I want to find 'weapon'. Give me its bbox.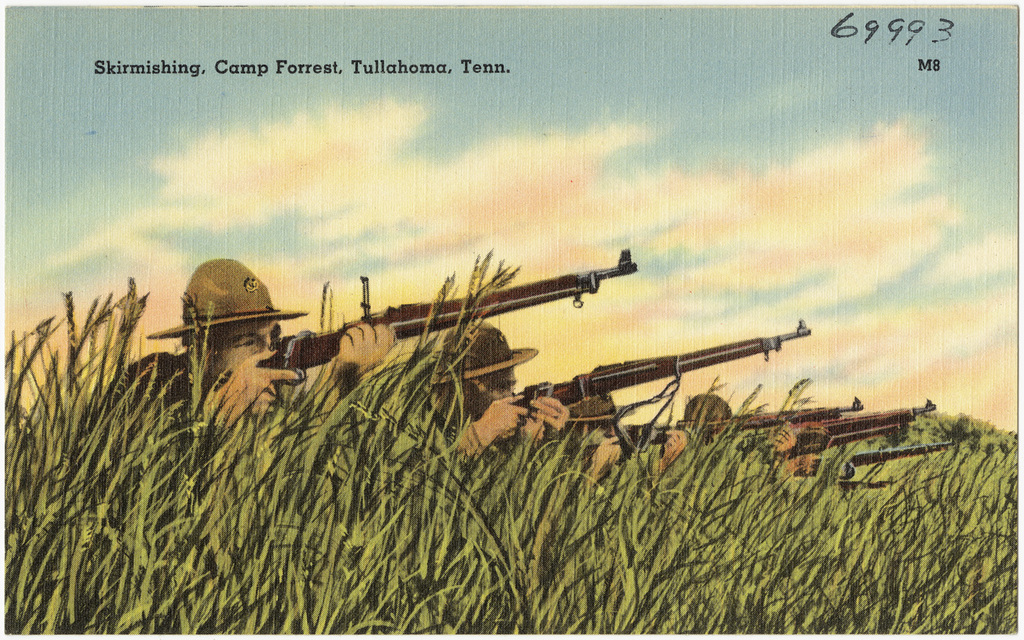
rect(788, 436, 948, 469).
